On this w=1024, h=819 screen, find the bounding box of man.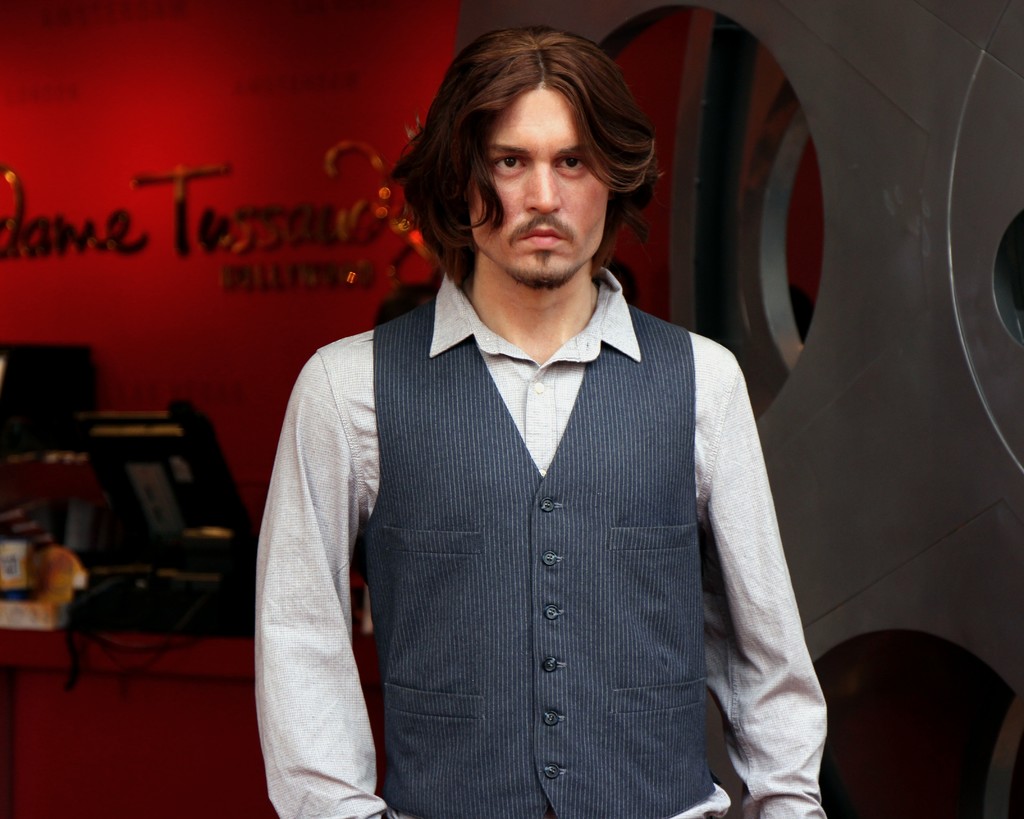
Bounding box: 239 39 817 800.
